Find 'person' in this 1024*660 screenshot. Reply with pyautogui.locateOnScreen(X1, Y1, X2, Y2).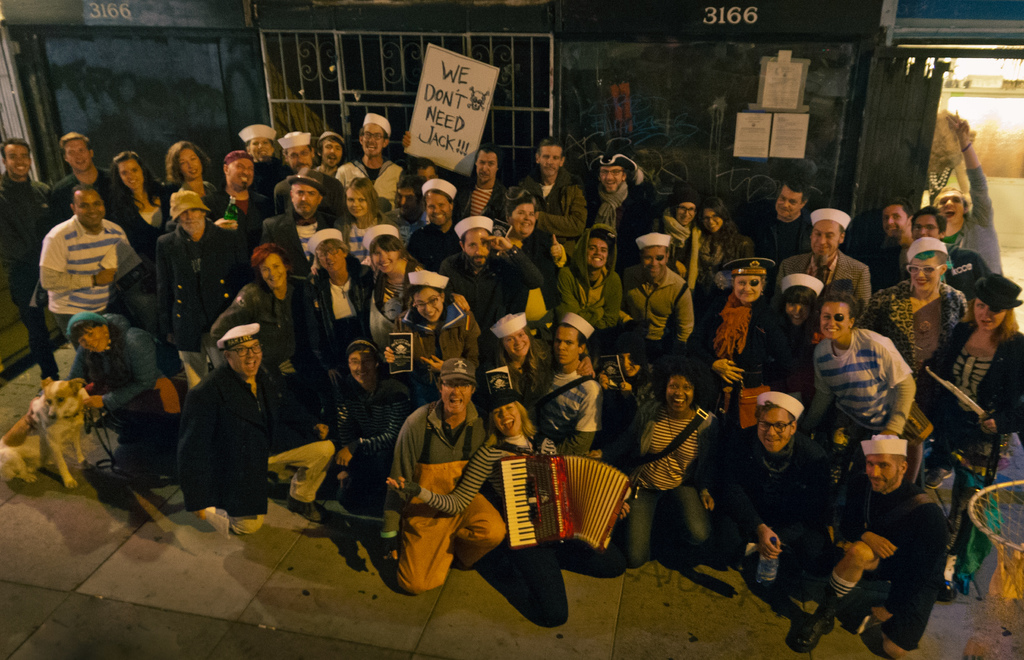
pyautogui.locateOnScreen(408, 180, 474, 299).
